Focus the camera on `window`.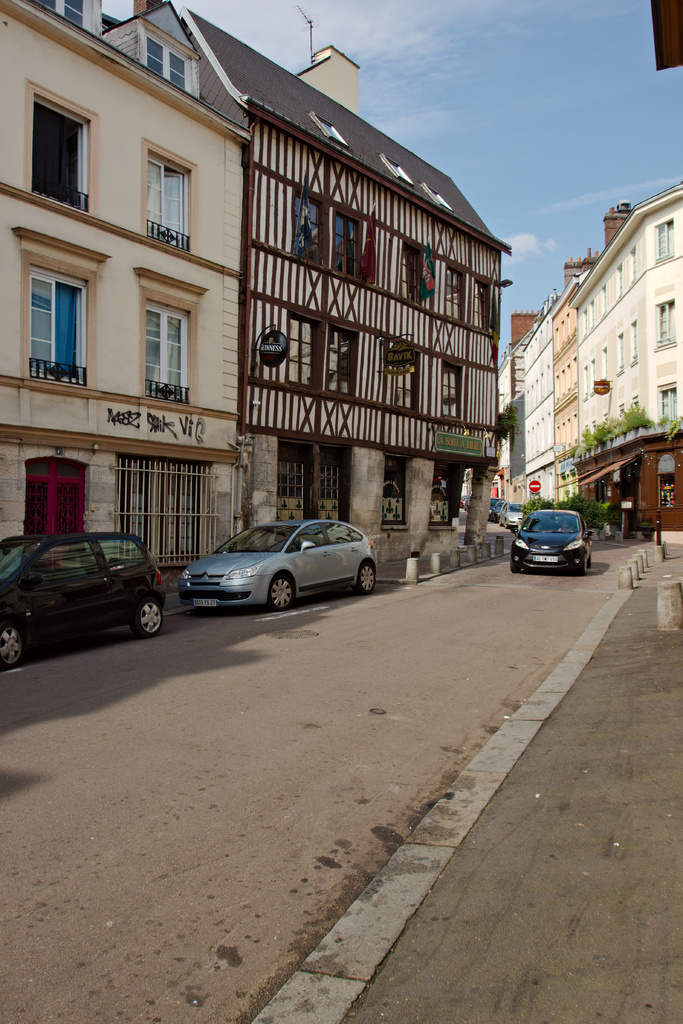
Focus region: [left=565, top=310, right=568, bottom=335].
